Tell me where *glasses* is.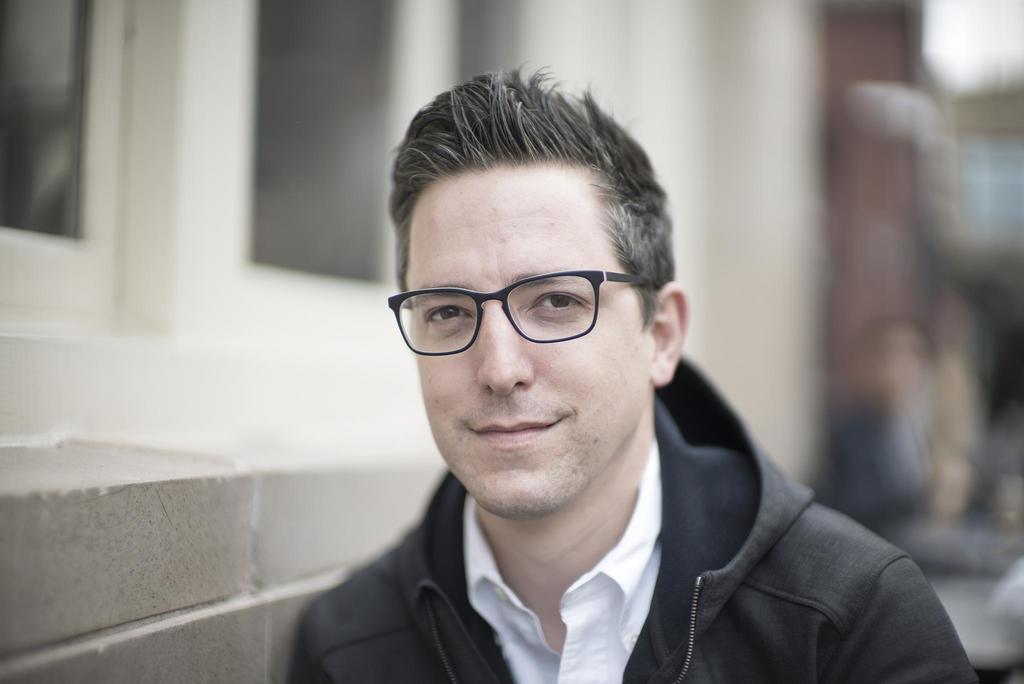
*glasses* is at [387,272,673,357].
